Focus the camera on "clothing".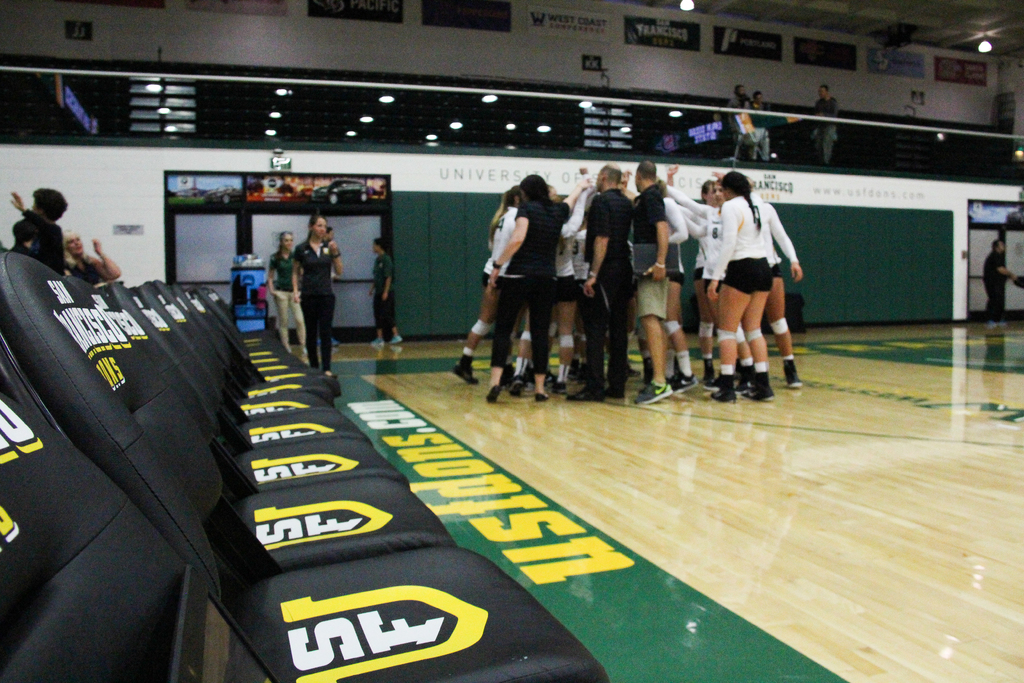
Focus region: x1=264, y1=243, x2=310, y2=336.
